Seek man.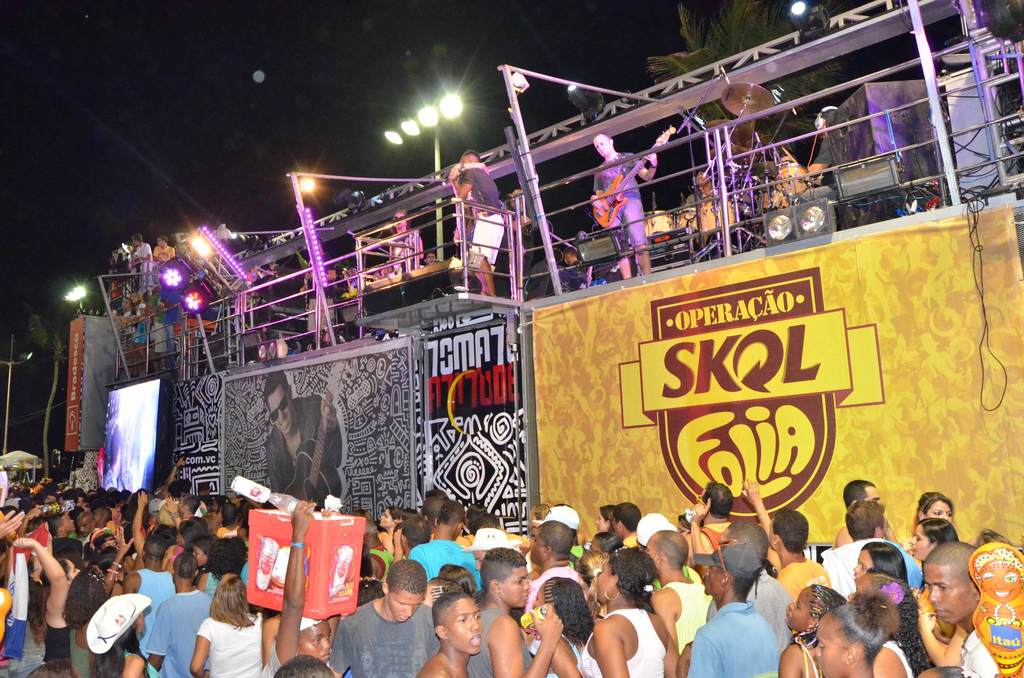
bbox(178, 478, 191, 497).
